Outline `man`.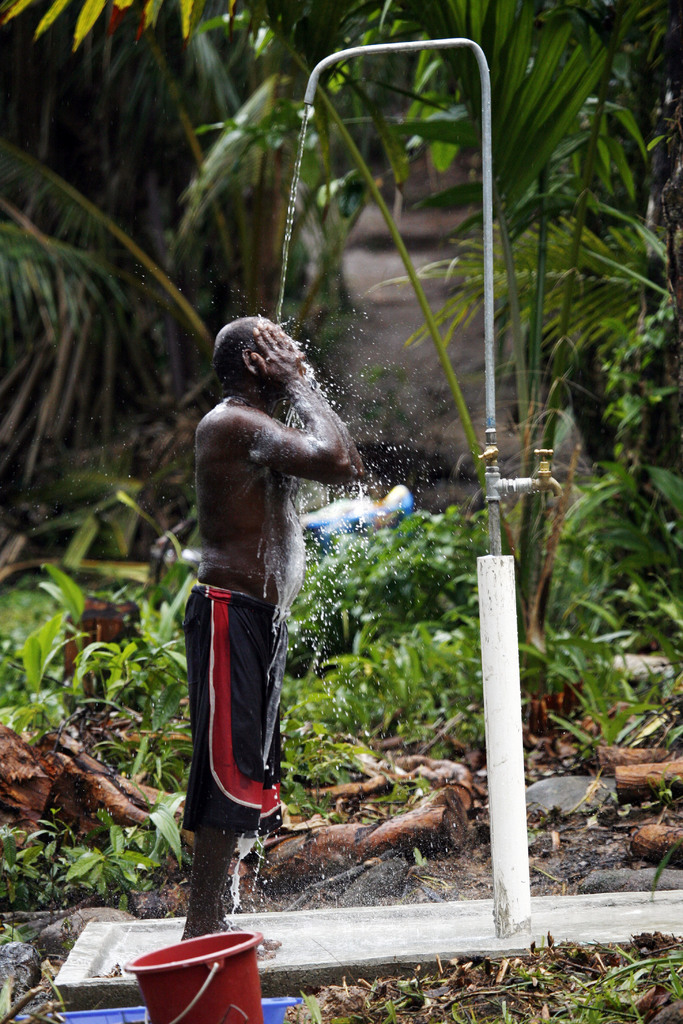
Outline: bbox=[172, 312, 383, 887].
